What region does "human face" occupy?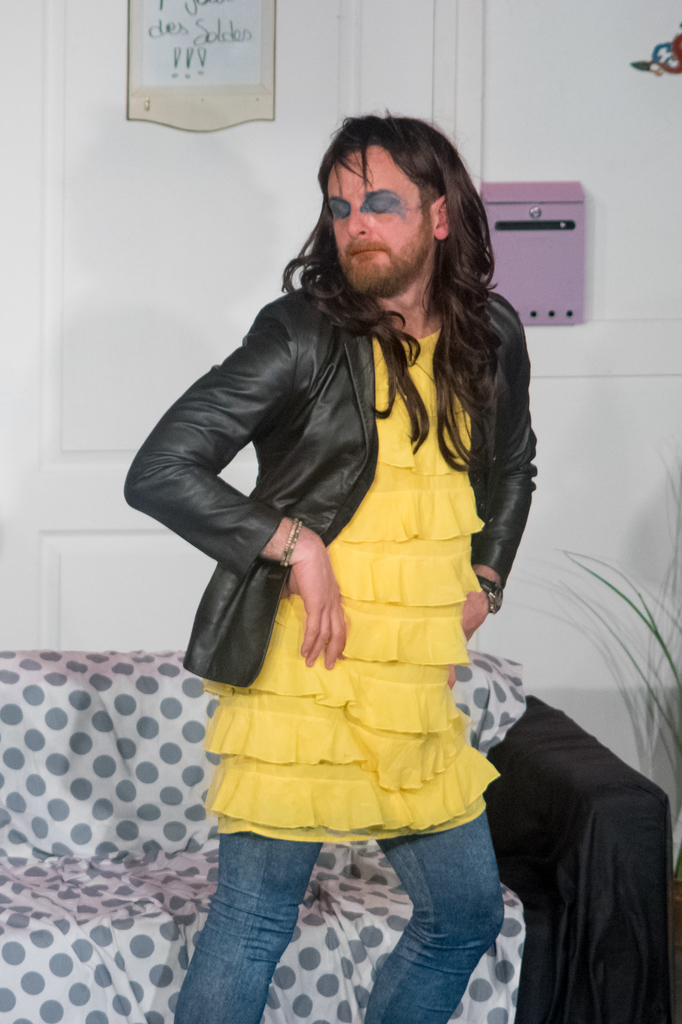
box(315, 150, 438, 298).
